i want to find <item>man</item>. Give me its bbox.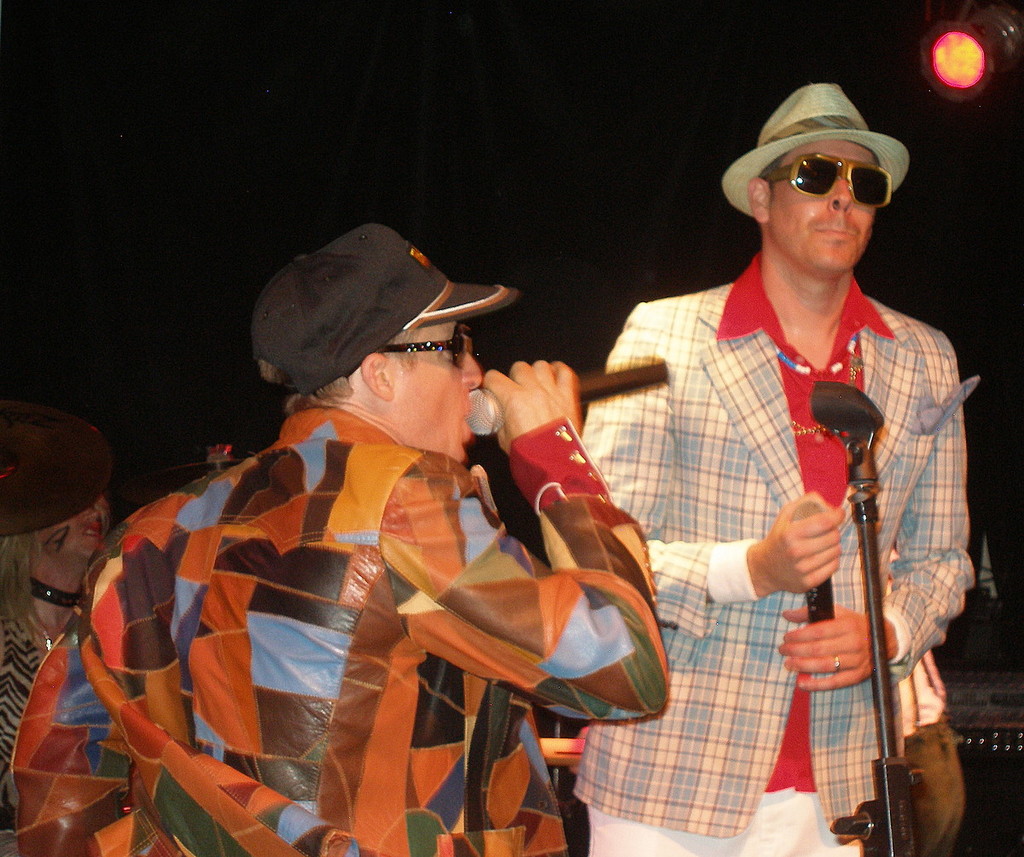
{"left": 510, "top": 84, "right": 948, "bottom": 856}.
